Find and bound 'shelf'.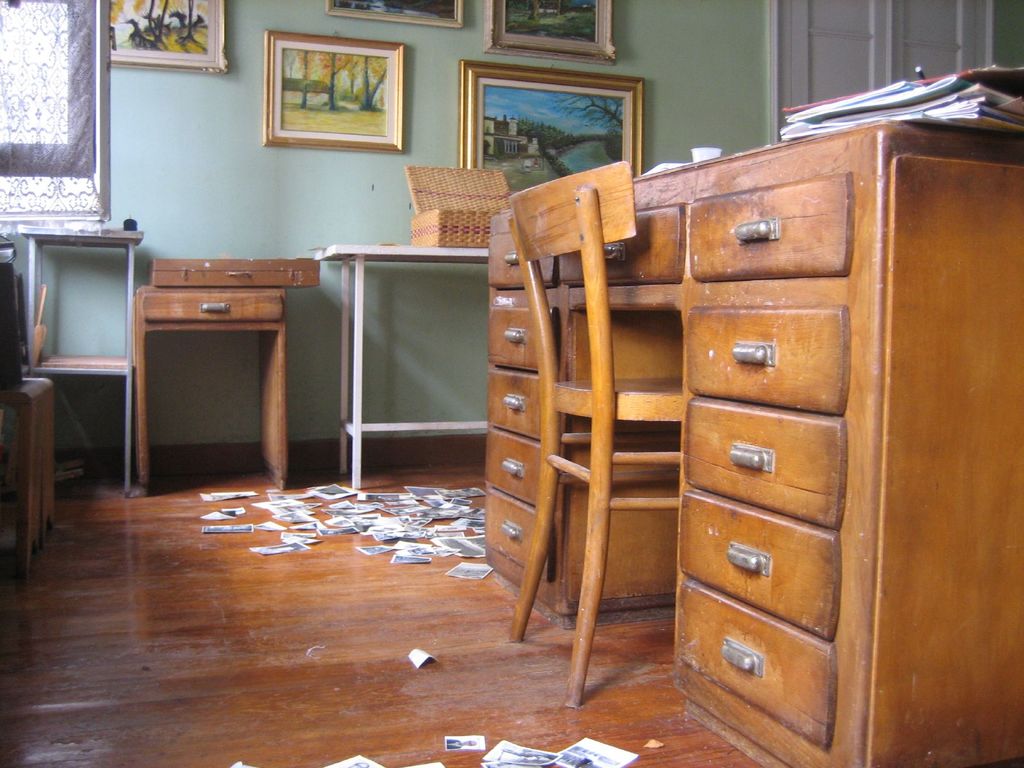
Bound: bbox=[35, 239, 125, 371].
